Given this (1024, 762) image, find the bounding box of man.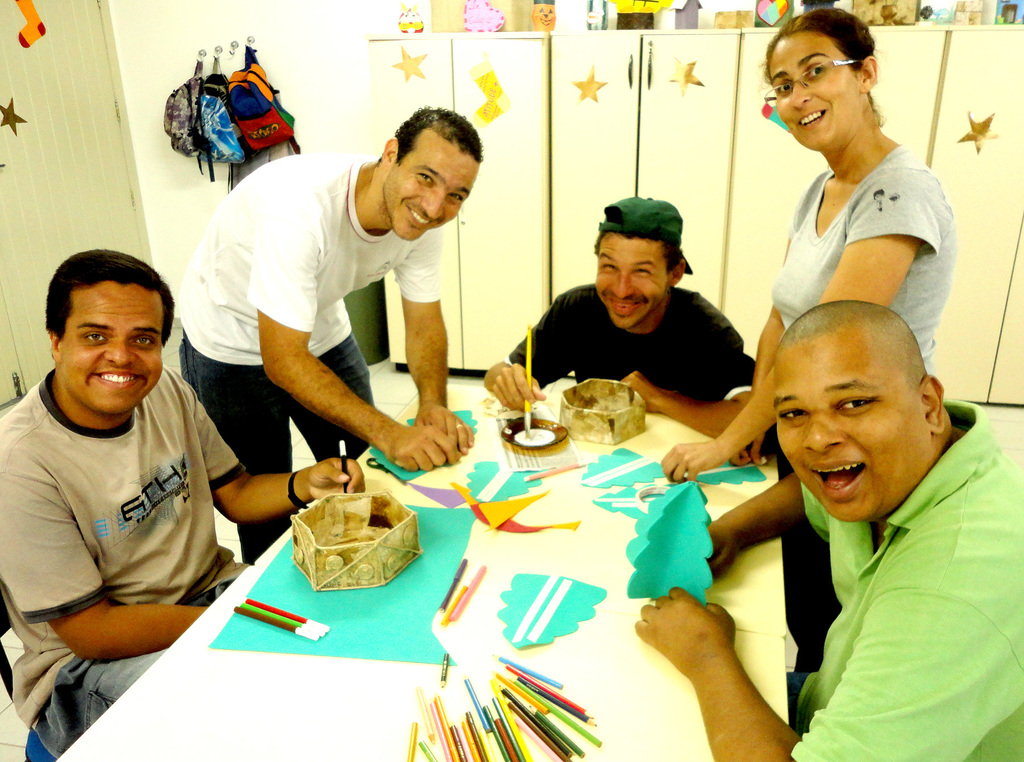
detection(630, 310, 1023, 760).
